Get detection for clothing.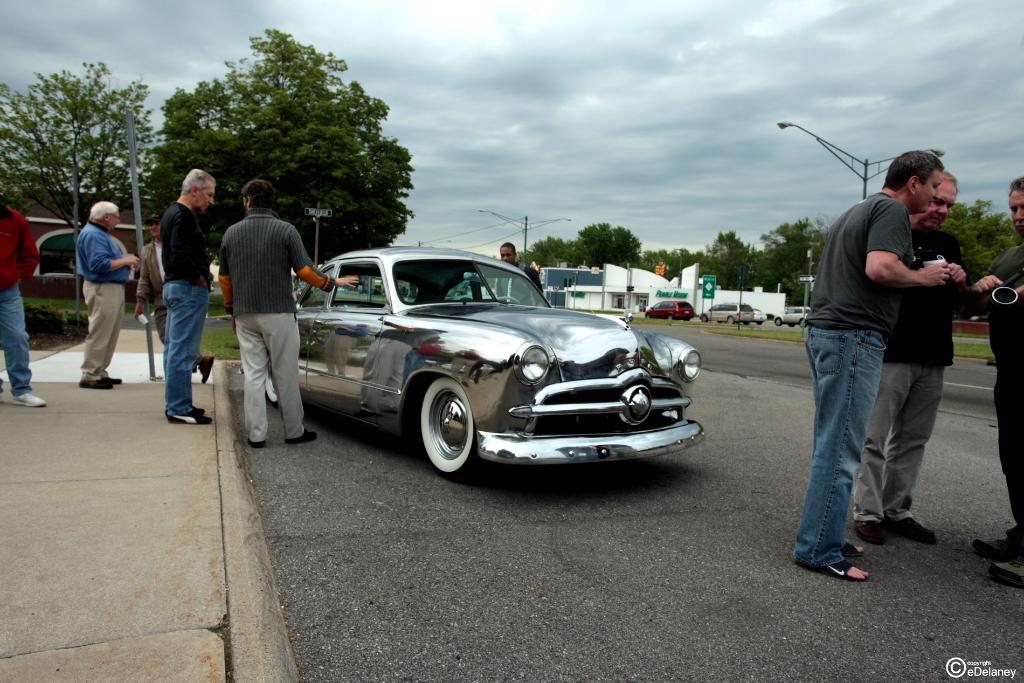
Detection: (x1=159, y1=197, x2=207, y2=410).
